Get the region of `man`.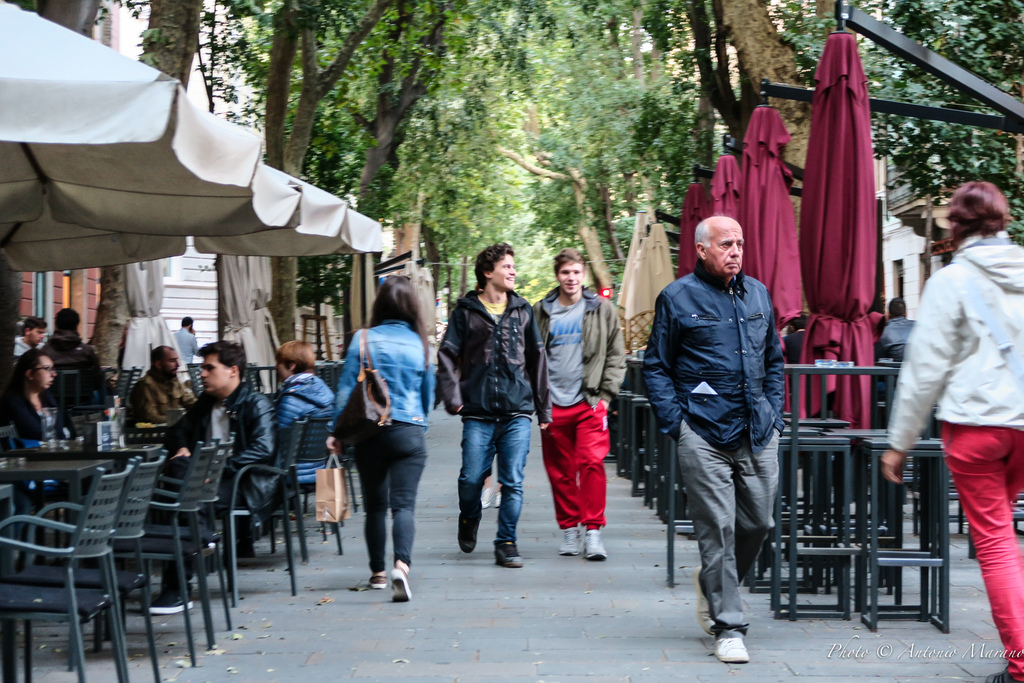
crop(876, 98, 1014, 634).
